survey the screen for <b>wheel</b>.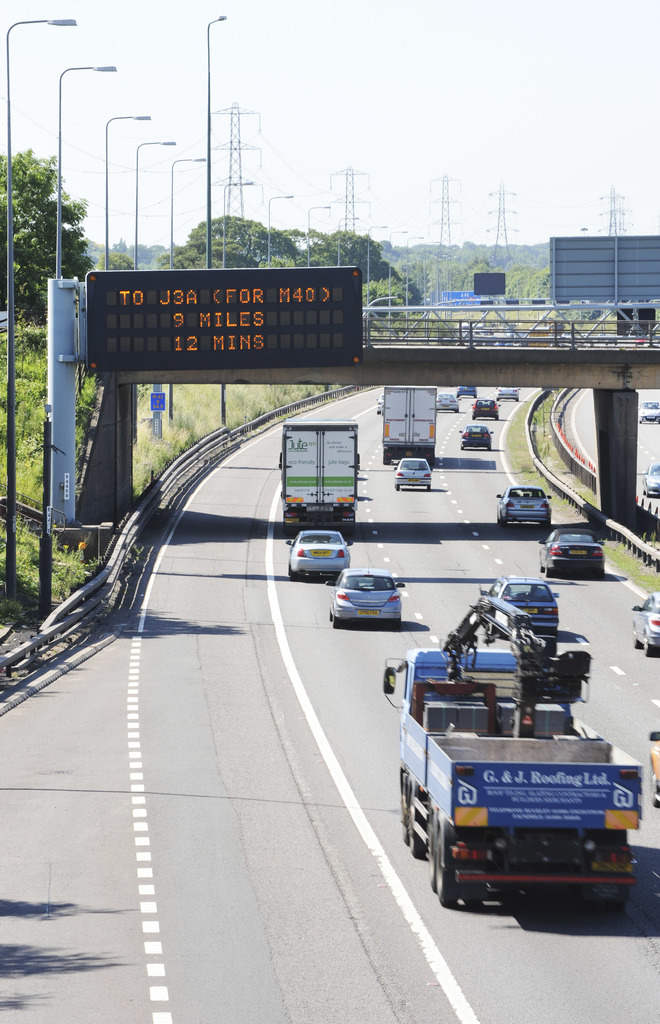
Survey found: [403, 820, 410, 844].
